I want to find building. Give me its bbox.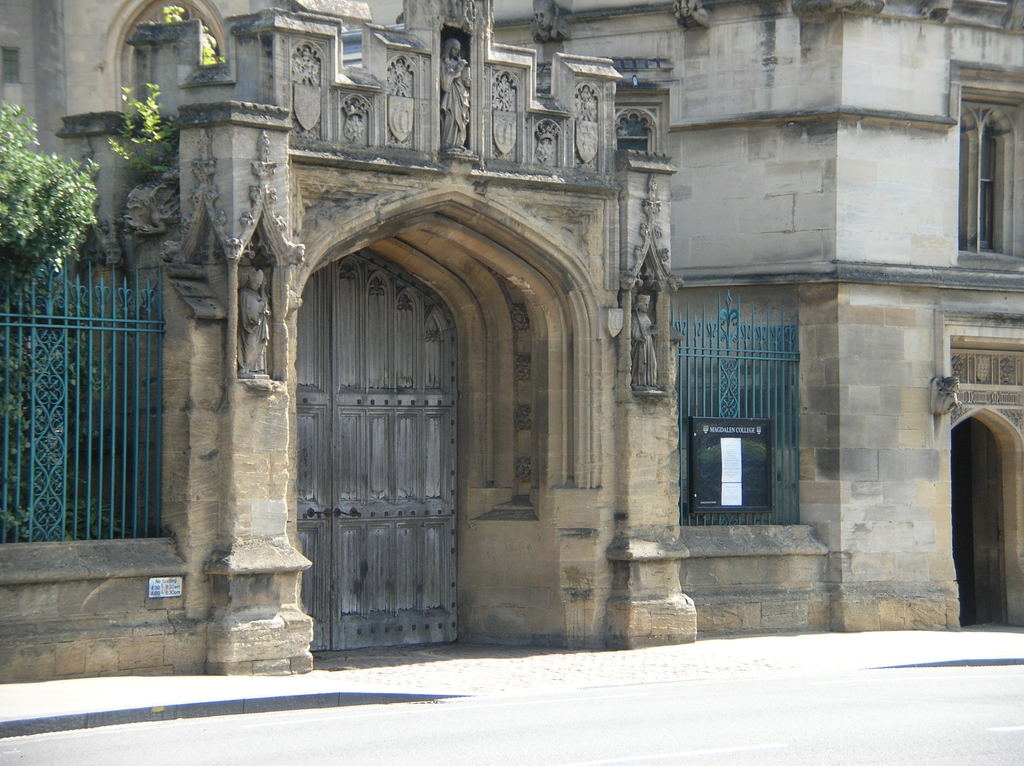
[left=0, top=0, right=1023, bottom=683].
